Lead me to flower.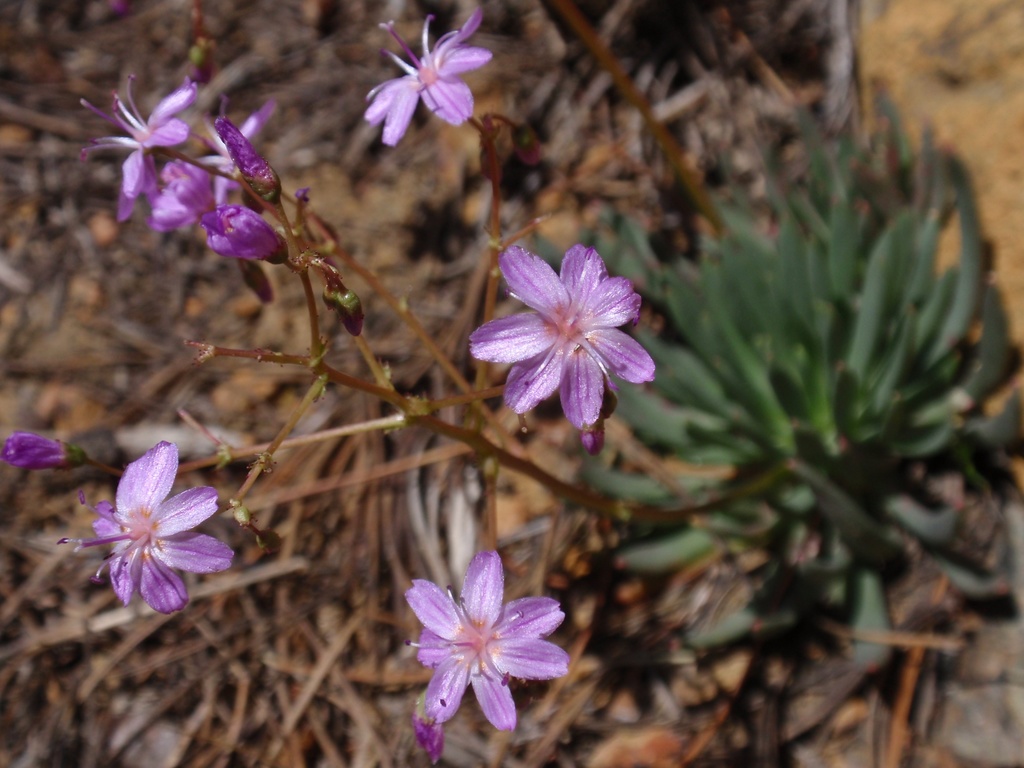
Lead to (0, 429, 89, 470).
